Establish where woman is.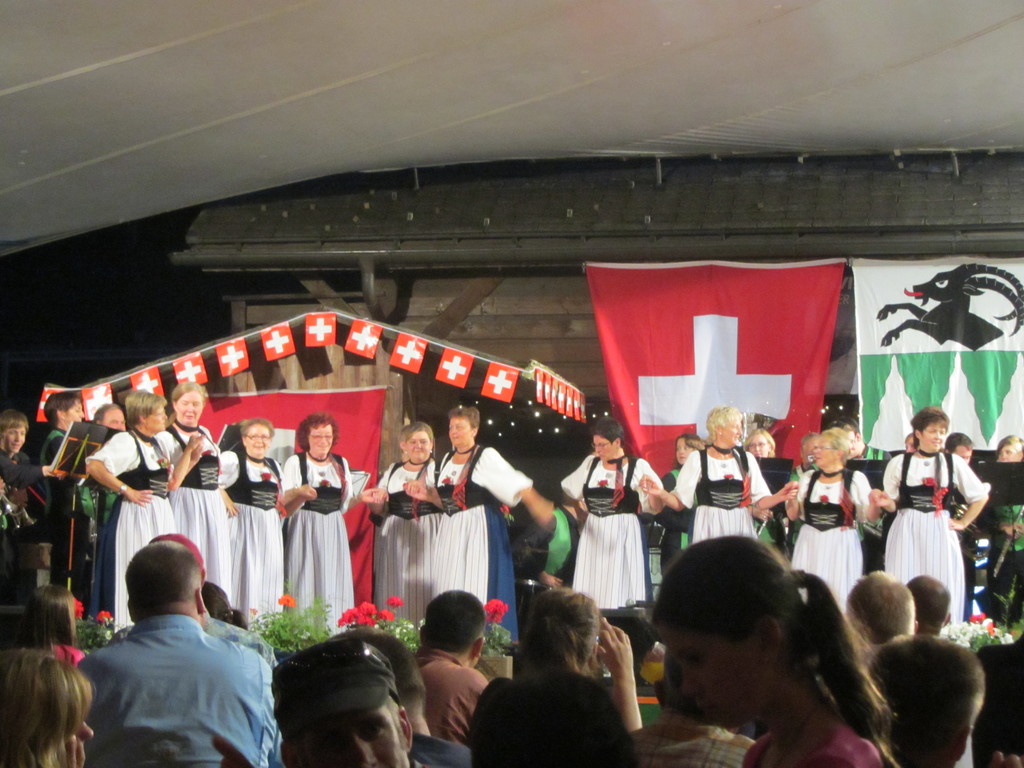
Established at <region>554, 416, 667, 636</region>.
